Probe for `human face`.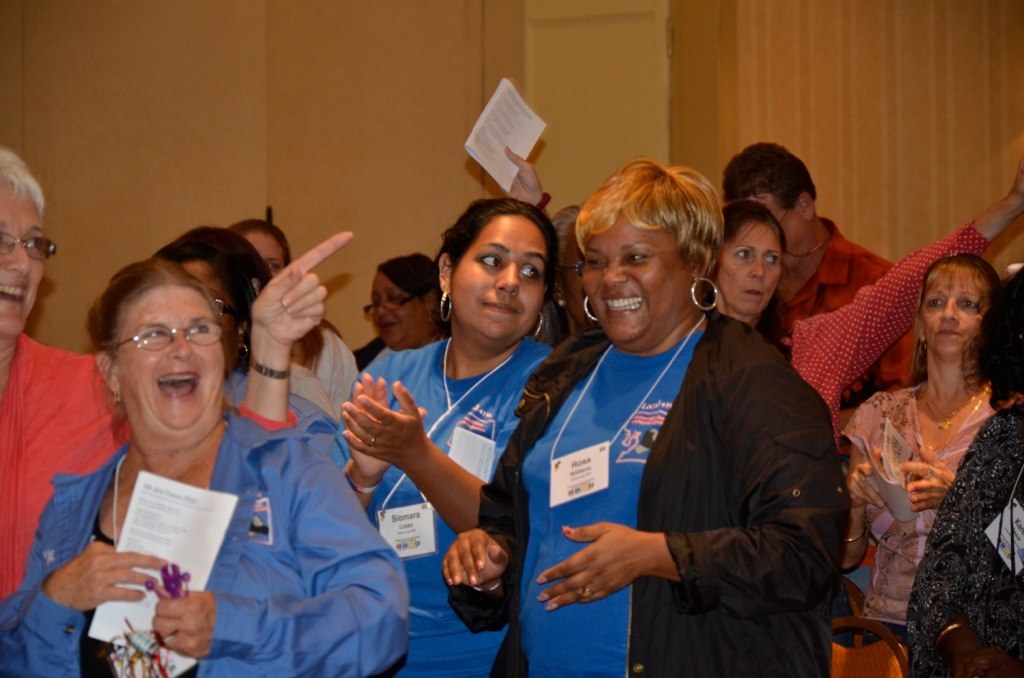
Probe result: (180,262,236,367).
